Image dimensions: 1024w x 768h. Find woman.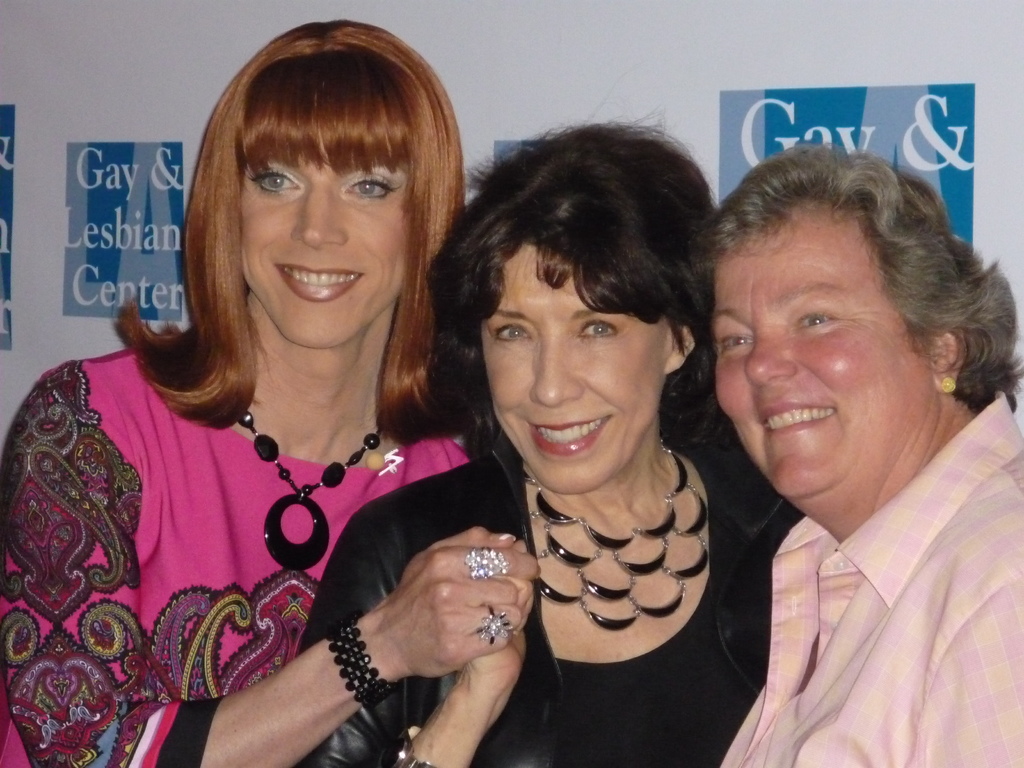
x1=294, y1=115, x2=799, y2=767.
